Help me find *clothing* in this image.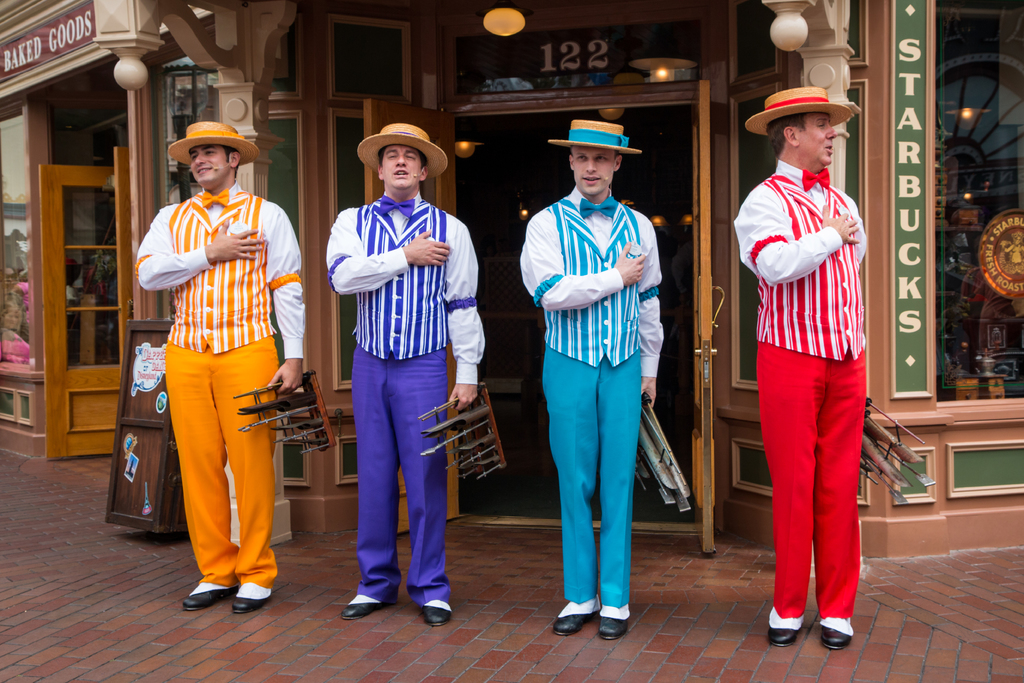
Found it: bbox=(133, 177, 307, 593).
